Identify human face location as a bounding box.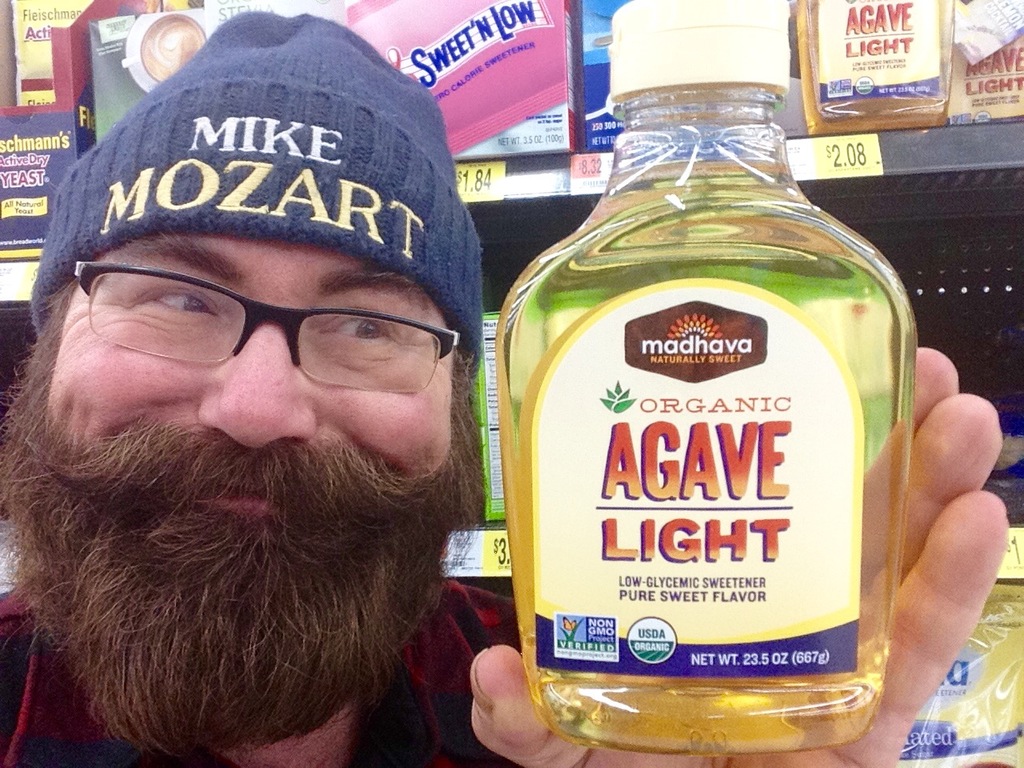
46, 235, 454, 690.
